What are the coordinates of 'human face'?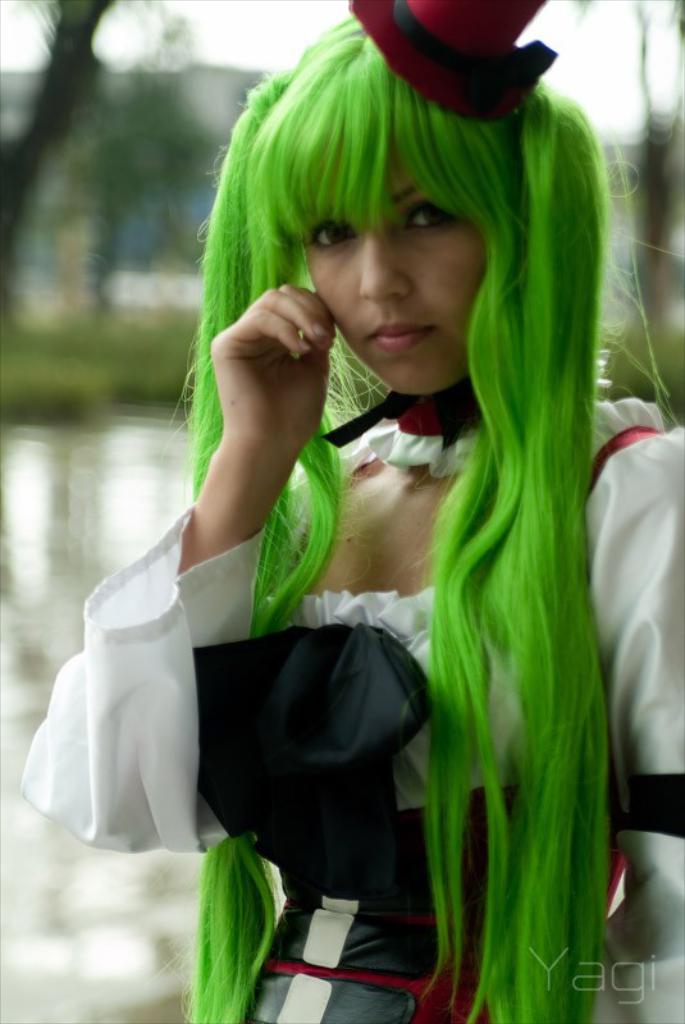
<region>296, 142, 489, 394</region>.
